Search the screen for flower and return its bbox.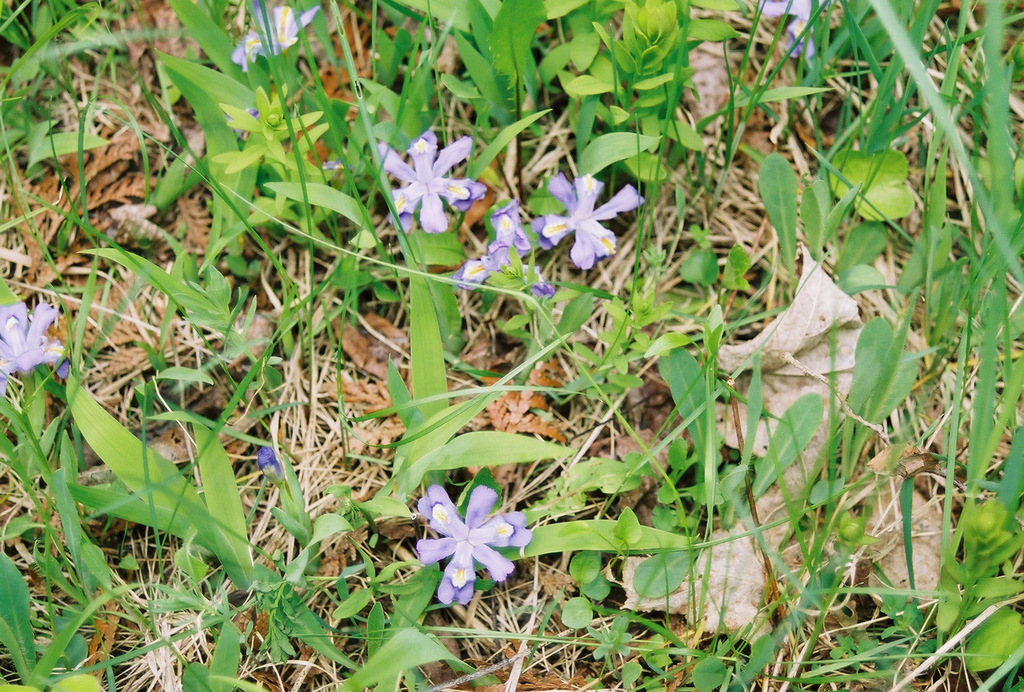
Found: [0,304,64,393].
